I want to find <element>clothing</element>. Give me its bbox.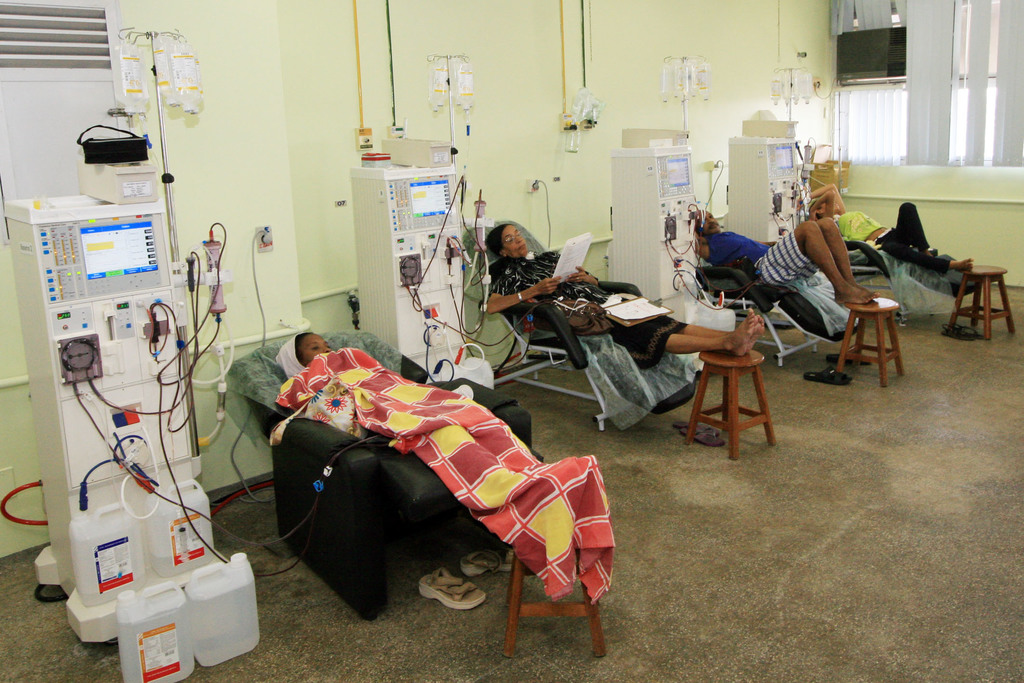
x1=711, y1=229, x2=808, y2=284.
